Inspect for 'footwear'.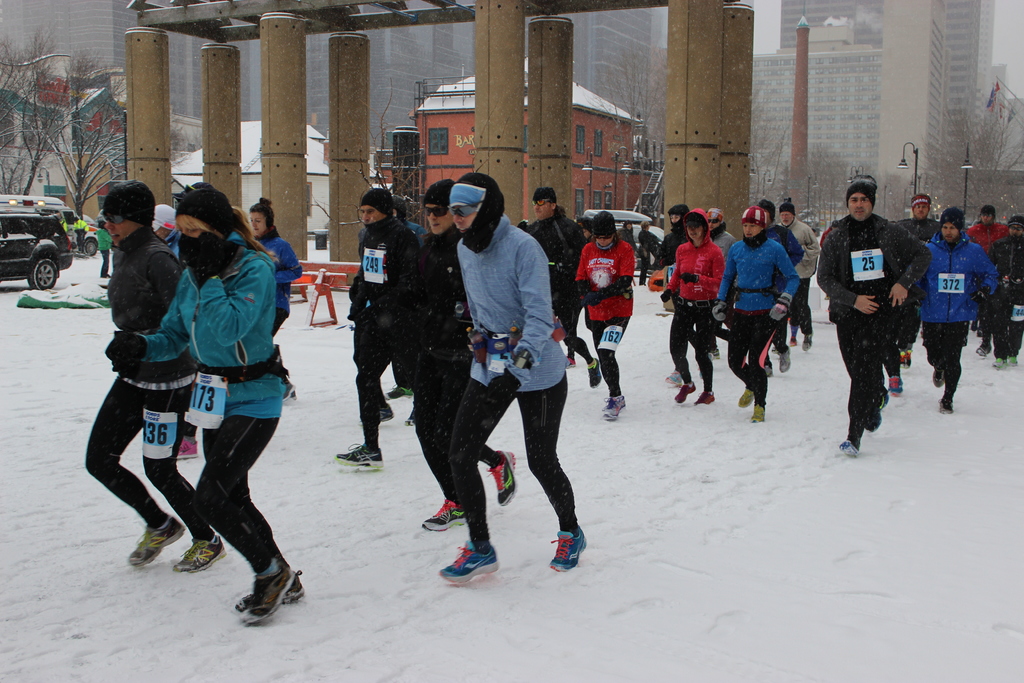
Inspection: bbox=[425, 498, 471, 534].
